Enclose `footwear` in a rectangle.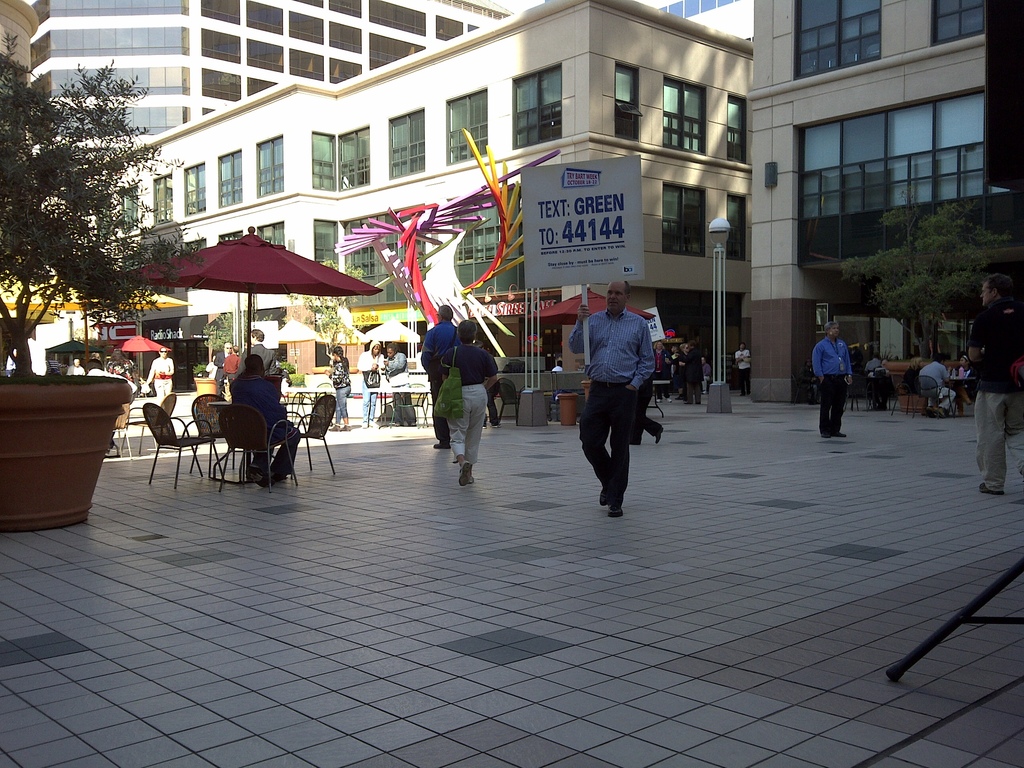
341, 424, 346, 432.
